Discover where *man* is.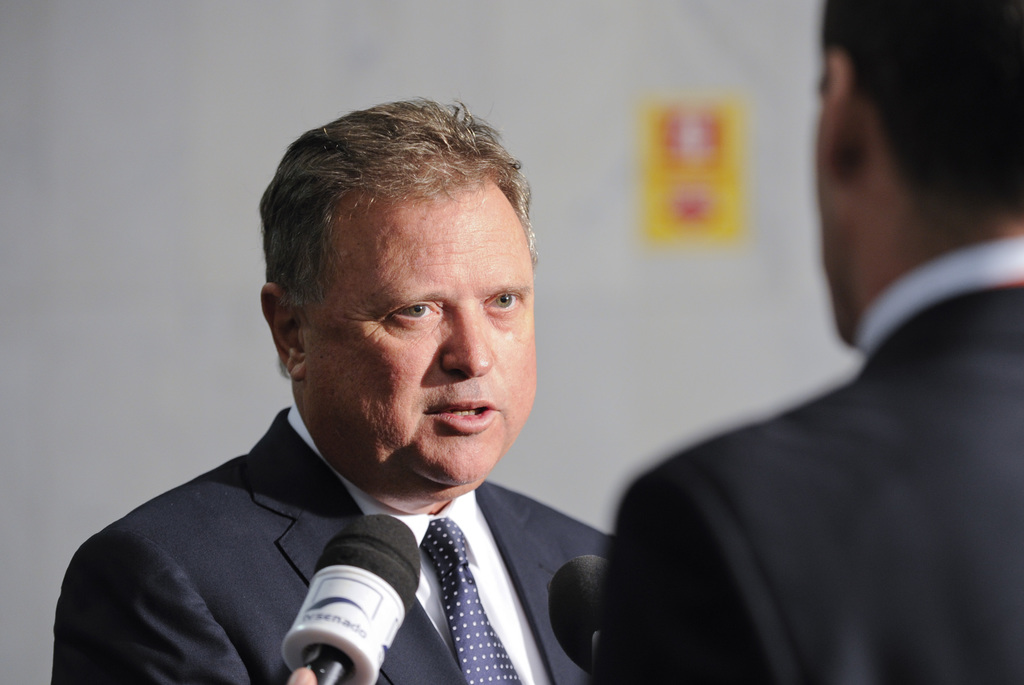
Discovered at <bbox>589, 0, 1023, 684</bbox>.
